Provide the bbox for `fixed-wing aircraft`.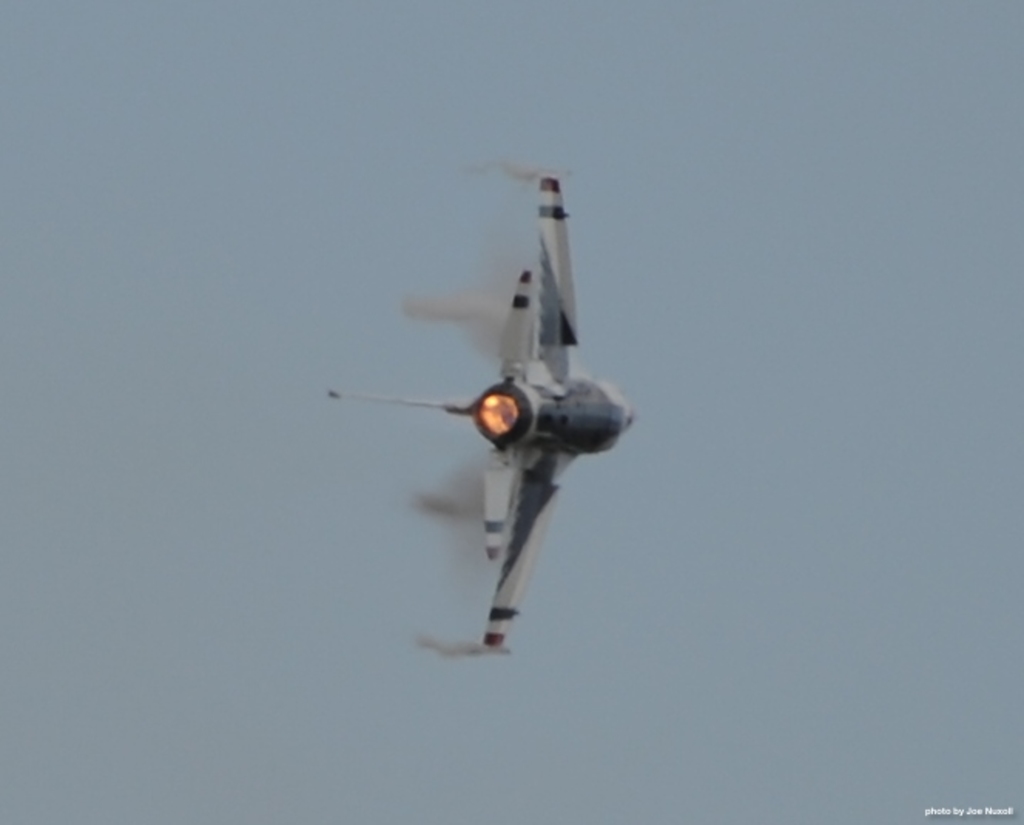
<bbox>332, 171, 634, 651</bbox>.
